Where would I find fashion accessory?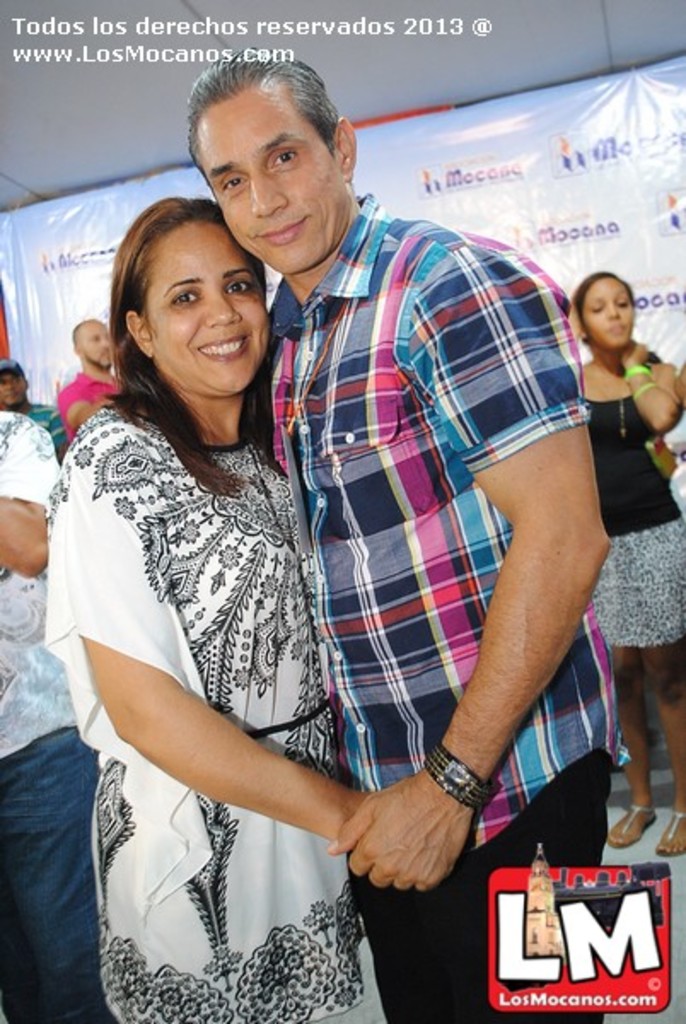
At [0, 355, 26, 381].
